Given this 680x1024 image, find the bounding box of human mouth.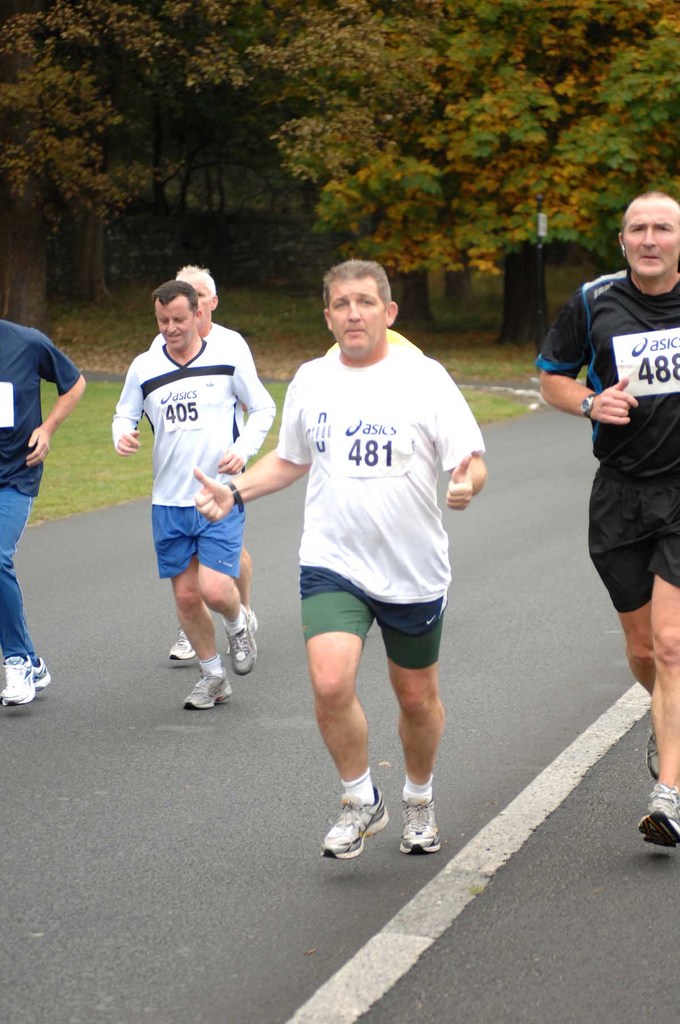
344/317/371/337.
